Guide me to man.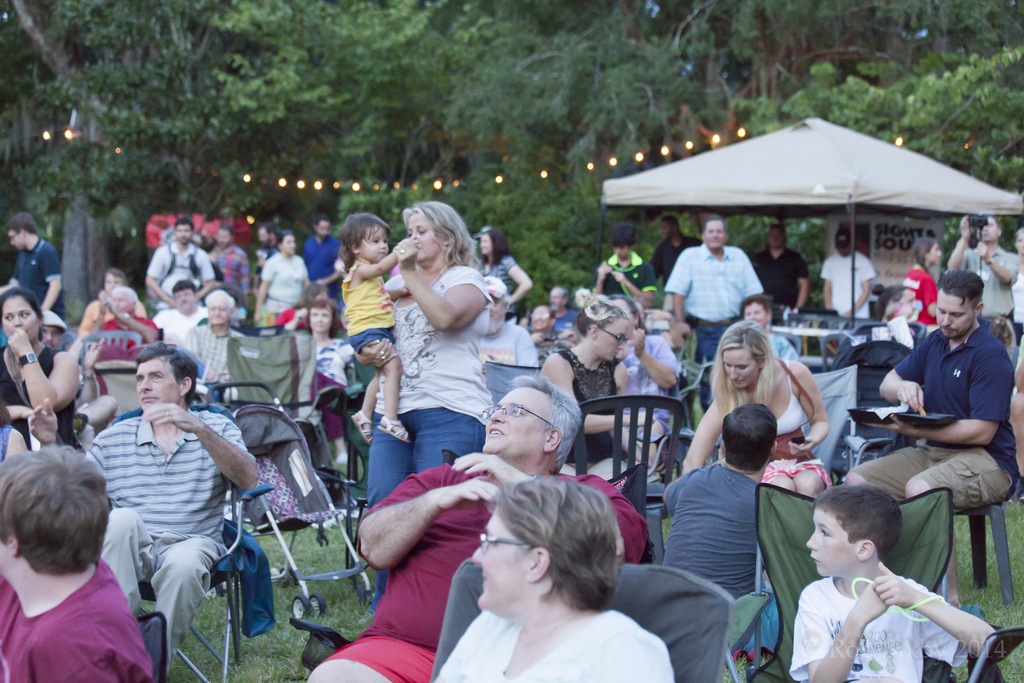
Guidance: BBox(665, 219, 761, 372).
